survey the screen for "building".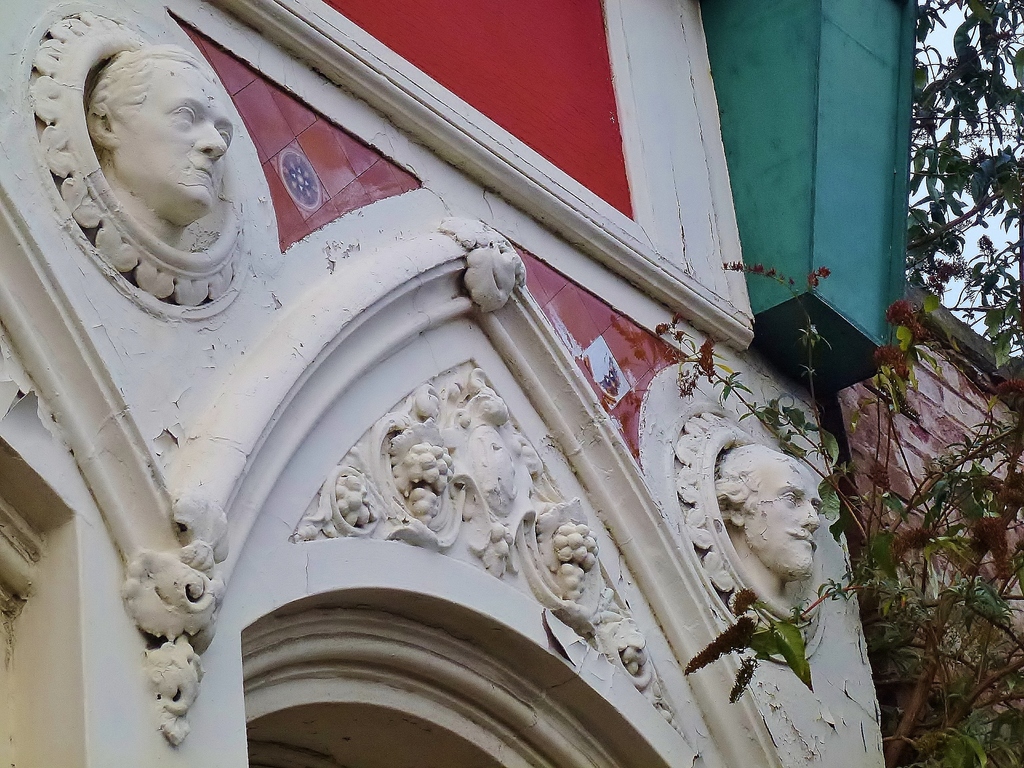
Survey found: x1=833, y1=276, x2=1023, y2=767.
